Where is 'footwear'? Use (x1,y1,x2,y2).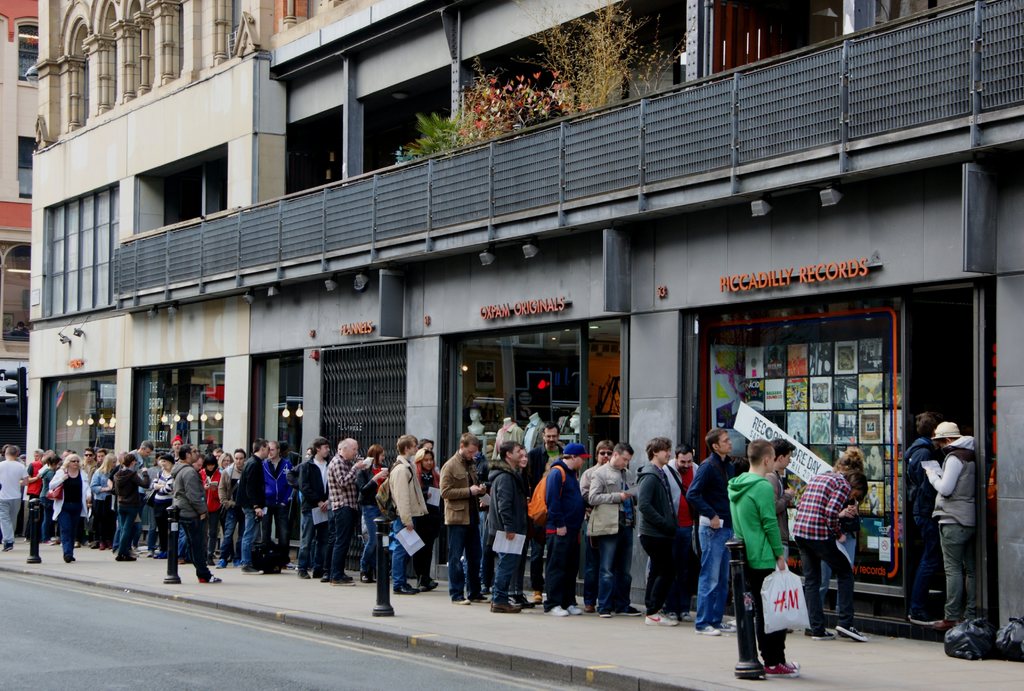
(532,589,543,602).
